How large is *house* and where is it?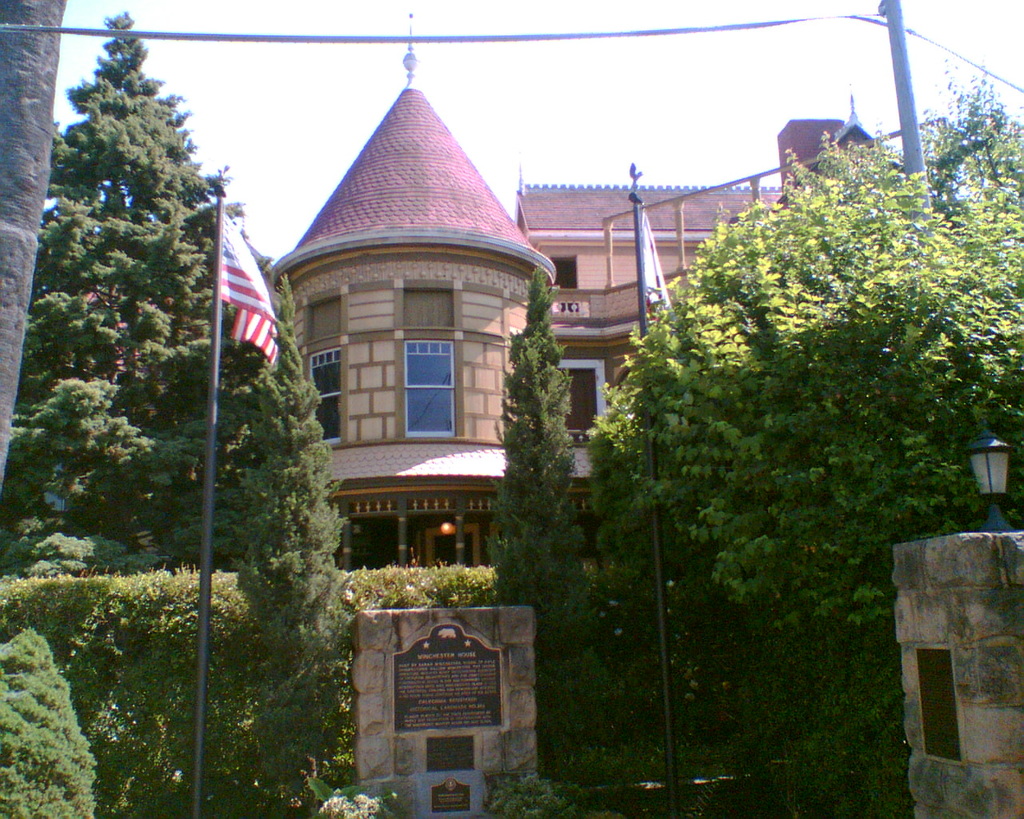
Bounding box: {"left": 246, "top": 49, "right": 766, "bottom": 580}.
